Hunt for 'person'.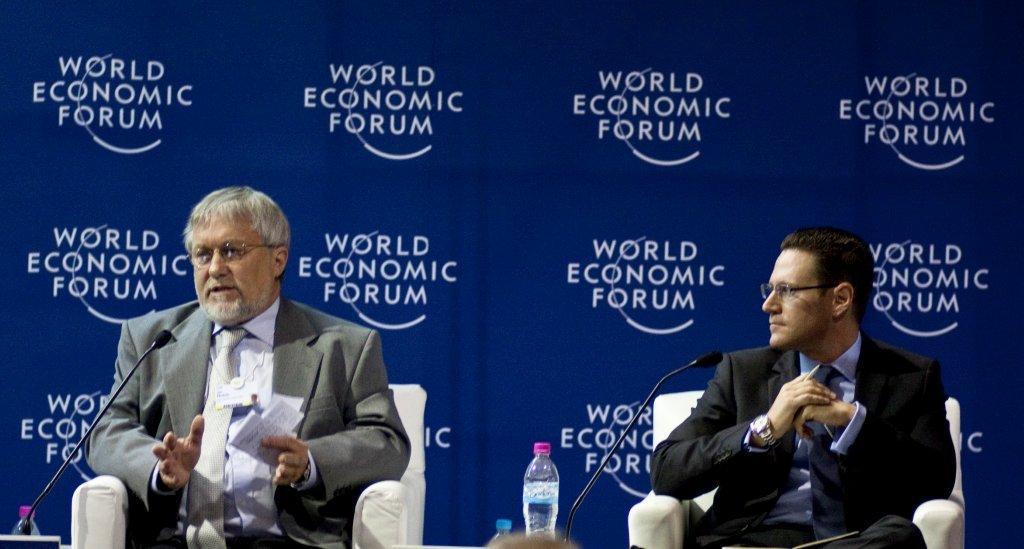
Hunted down at (left=83, top=184, right=410, bottom=548).
